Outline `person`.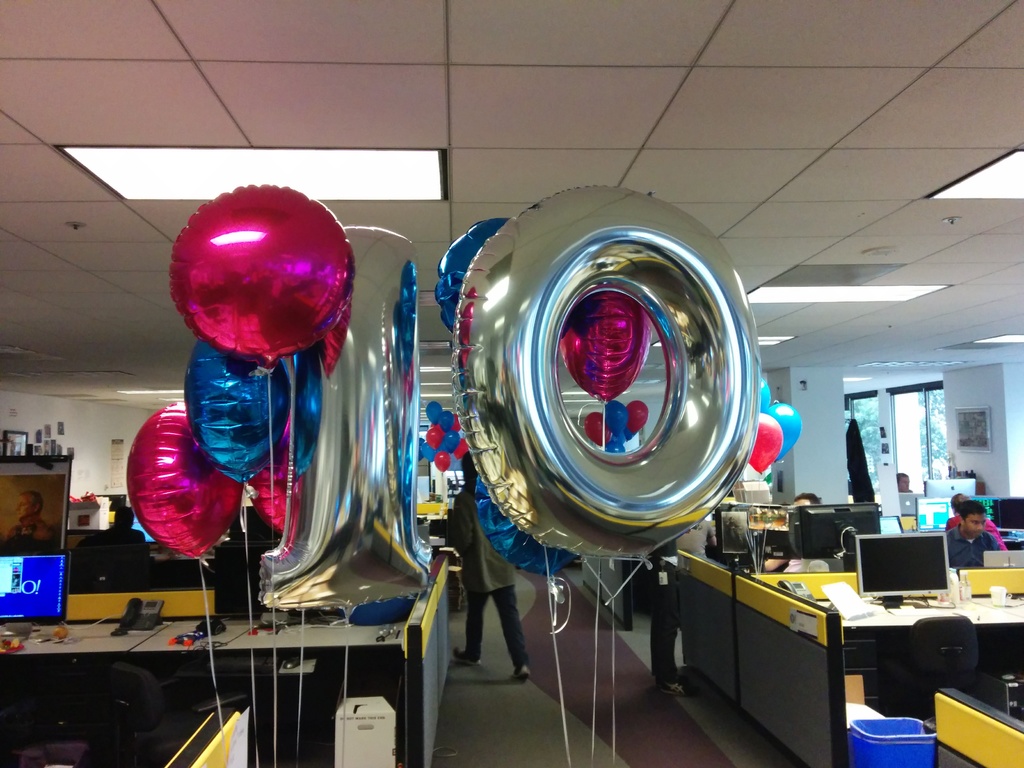
Outline: crop(893, 468, 914, 496).
